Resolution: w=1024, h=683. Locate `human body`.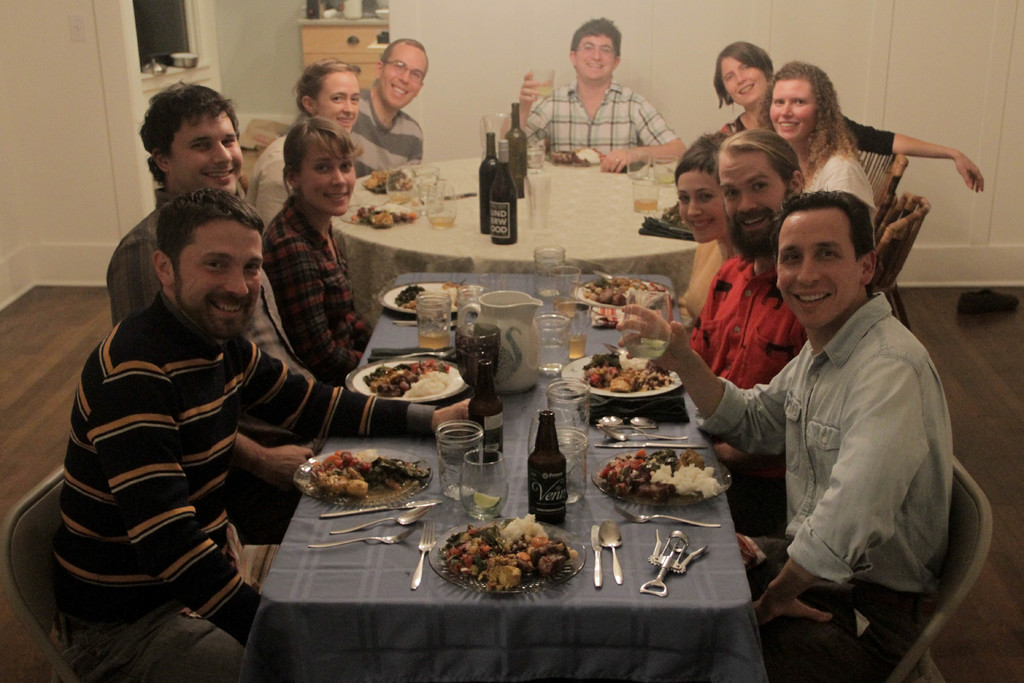
box(112, 189, 348, 484).
